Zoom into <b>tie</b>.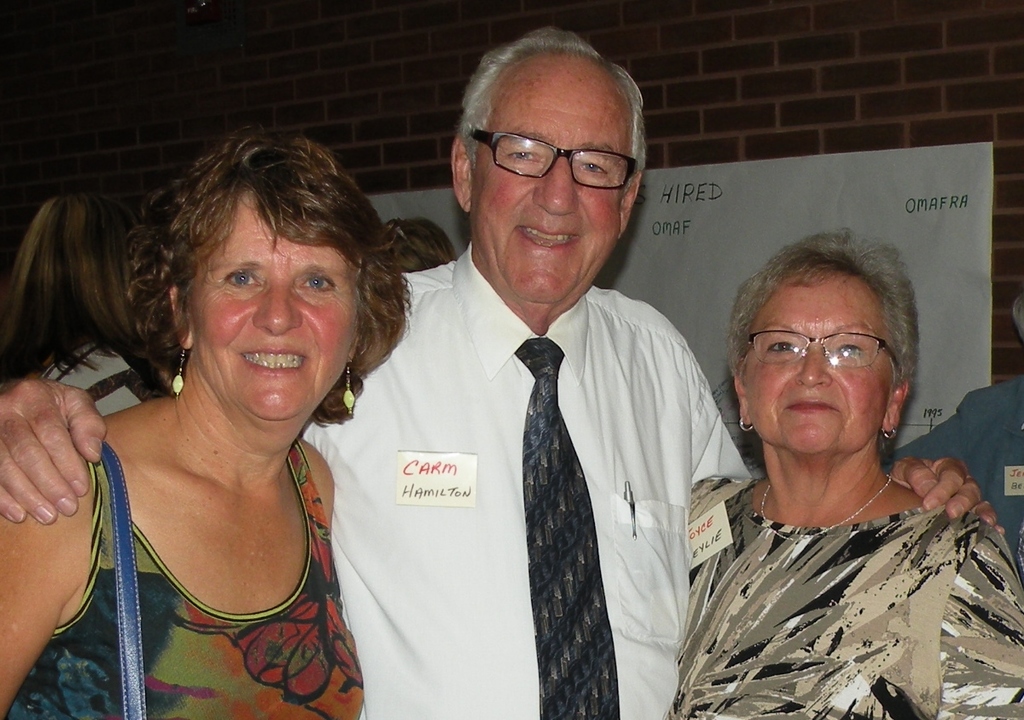
Zoom target: Rect(518, 332, 622, 719).
